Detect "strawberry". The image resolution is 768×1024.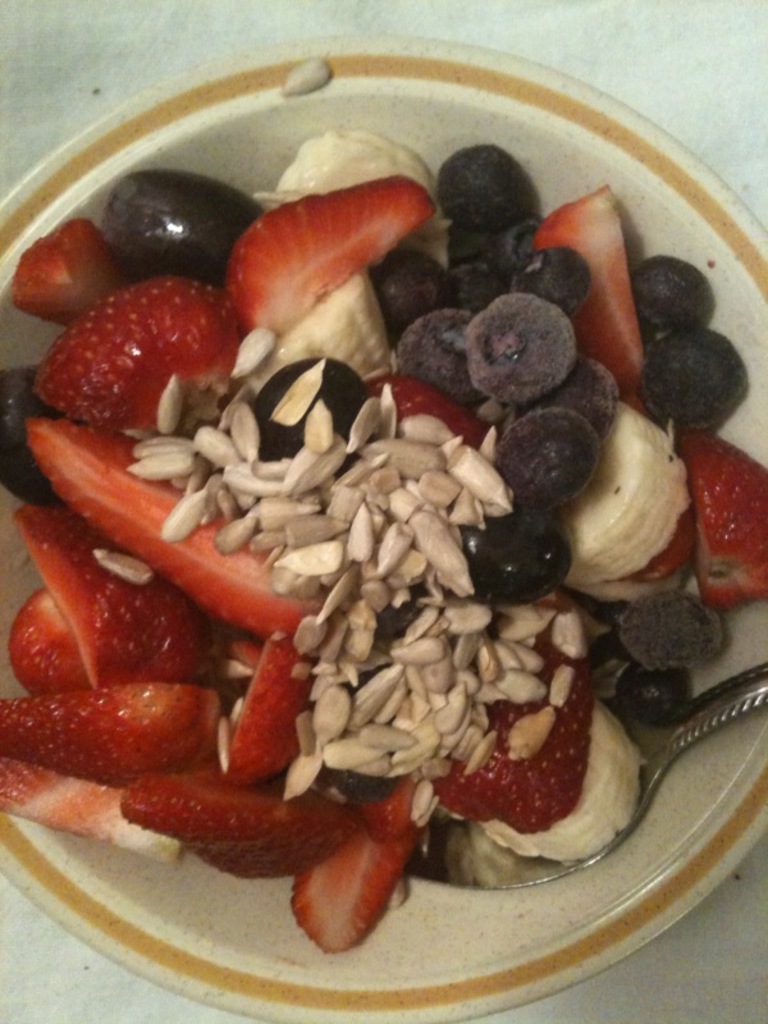
10:513:215:689.
